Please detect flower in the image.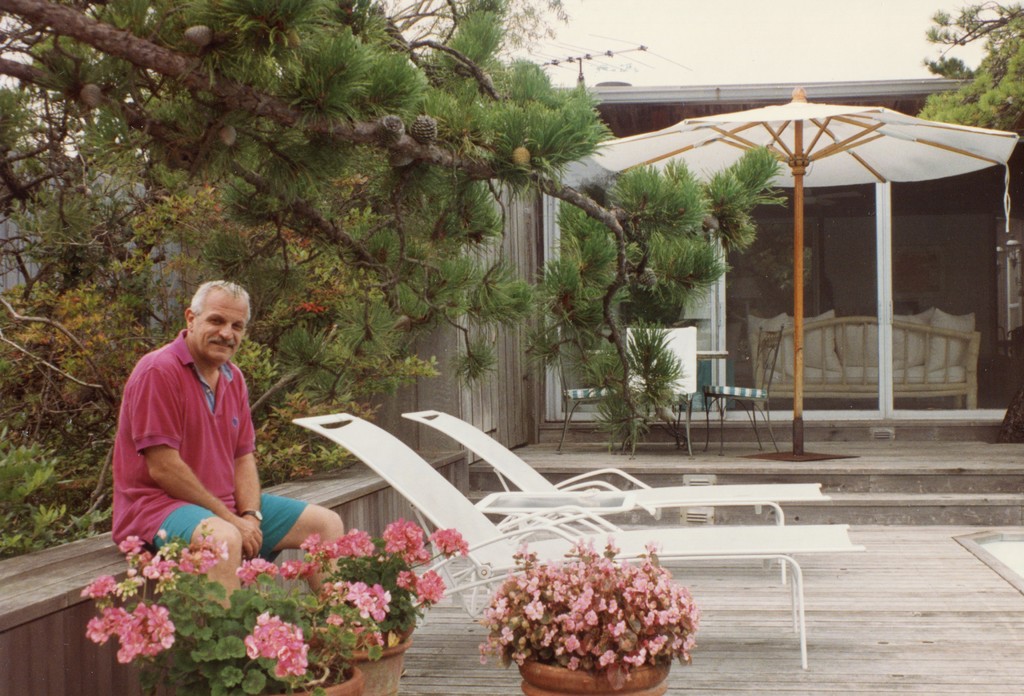
(82,574,117,604).
